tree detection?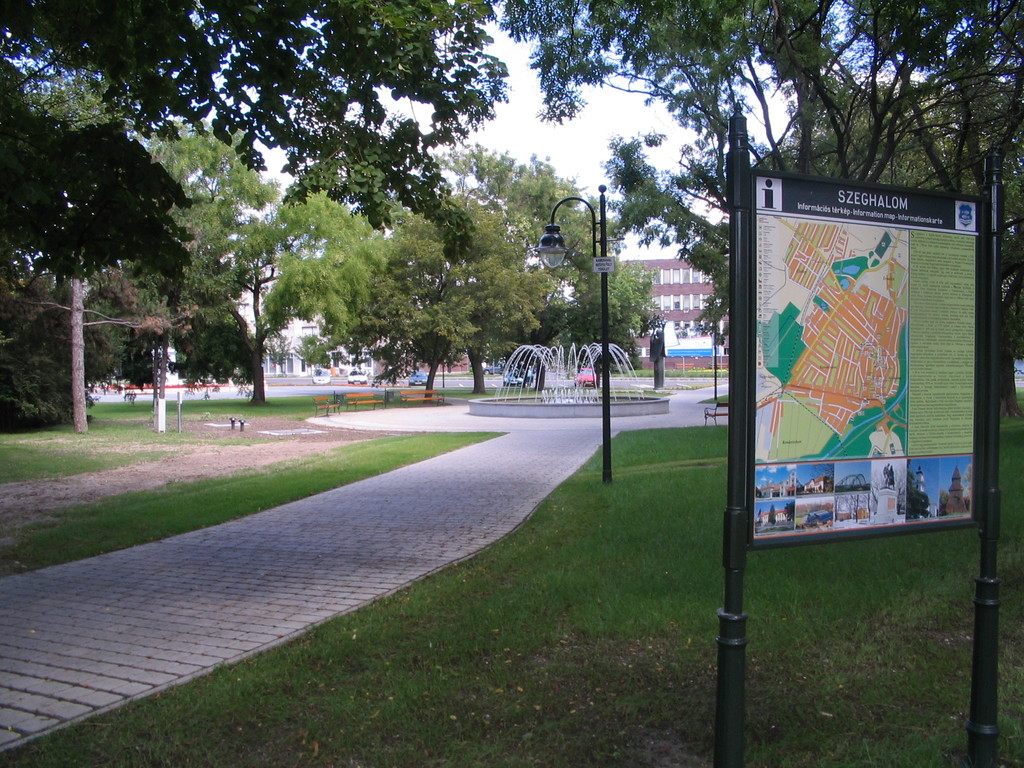
<box>350,196,552,398</box>
